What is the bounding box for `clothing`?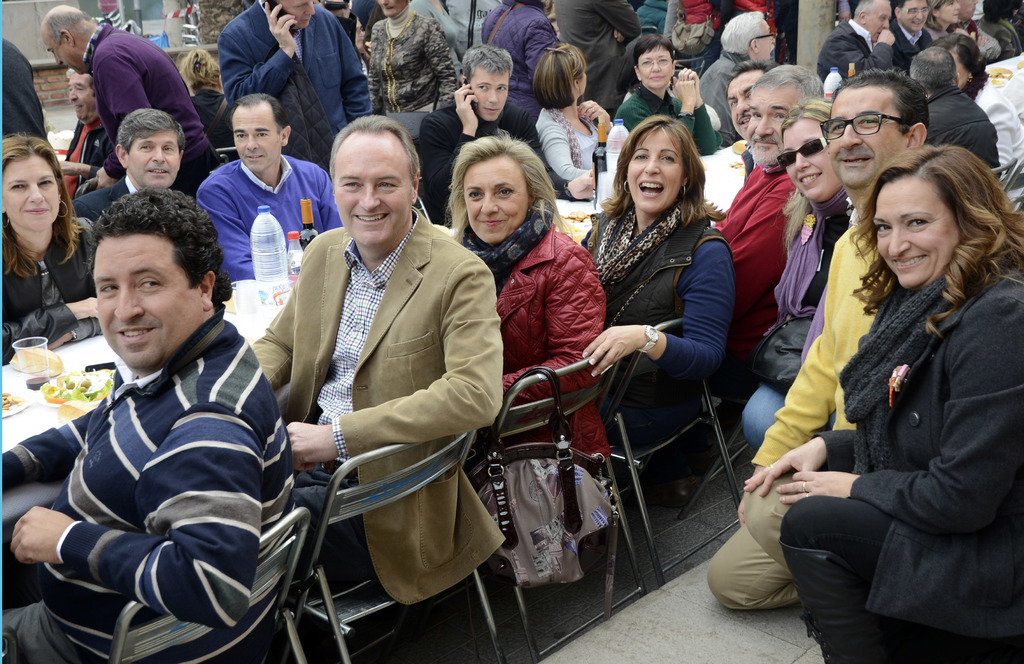
bbox(889, 24, 938, 76).
